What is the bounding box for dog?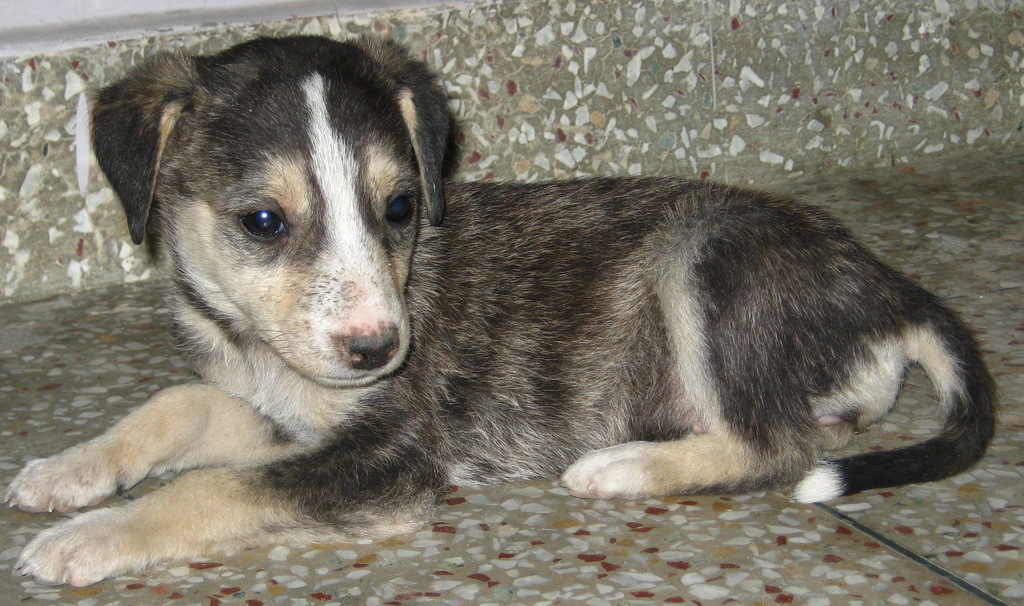
select_region(0, 26, 996, 598).
